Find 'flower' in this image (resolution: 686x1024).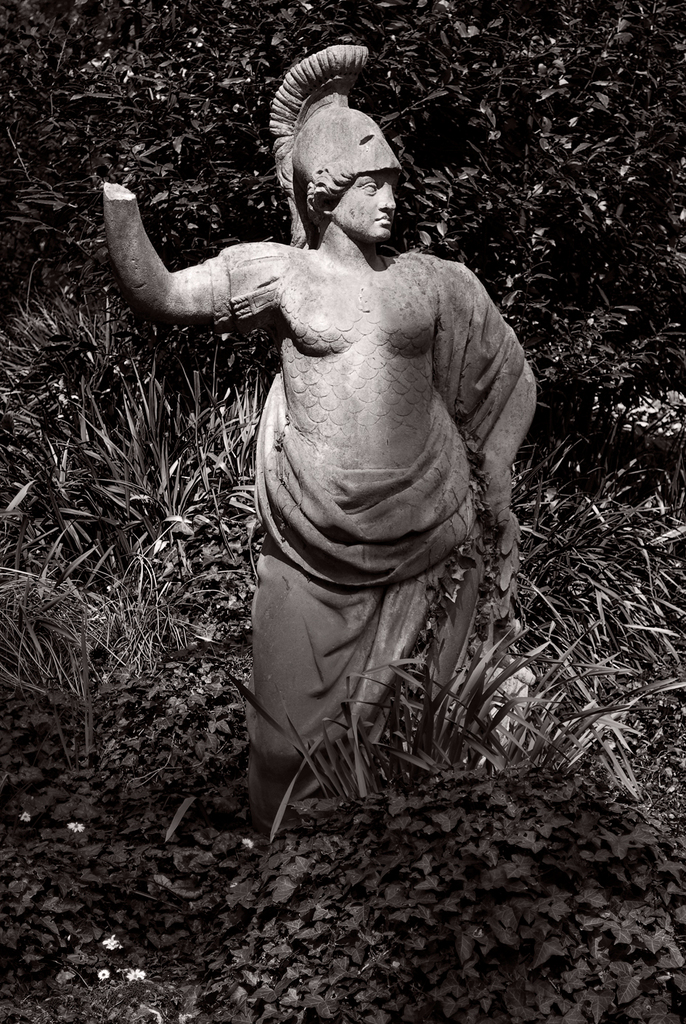
select_region(100, 933, 125, 954).
